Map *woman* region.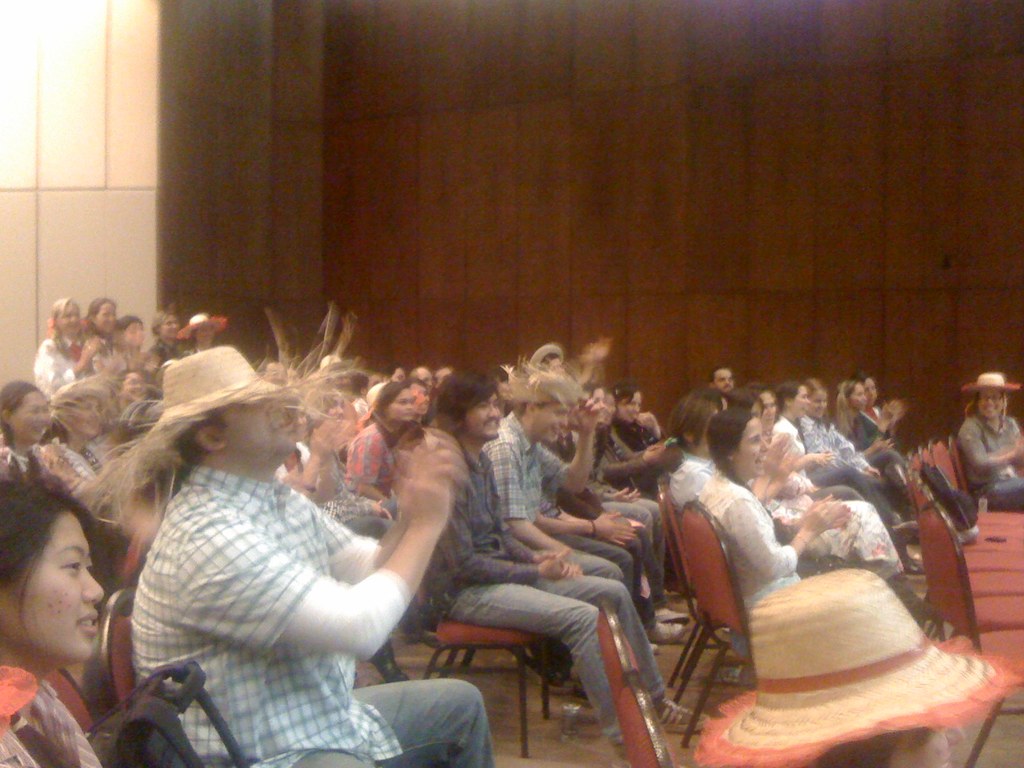
Mapped to box=[834, 370, 902, 468].
